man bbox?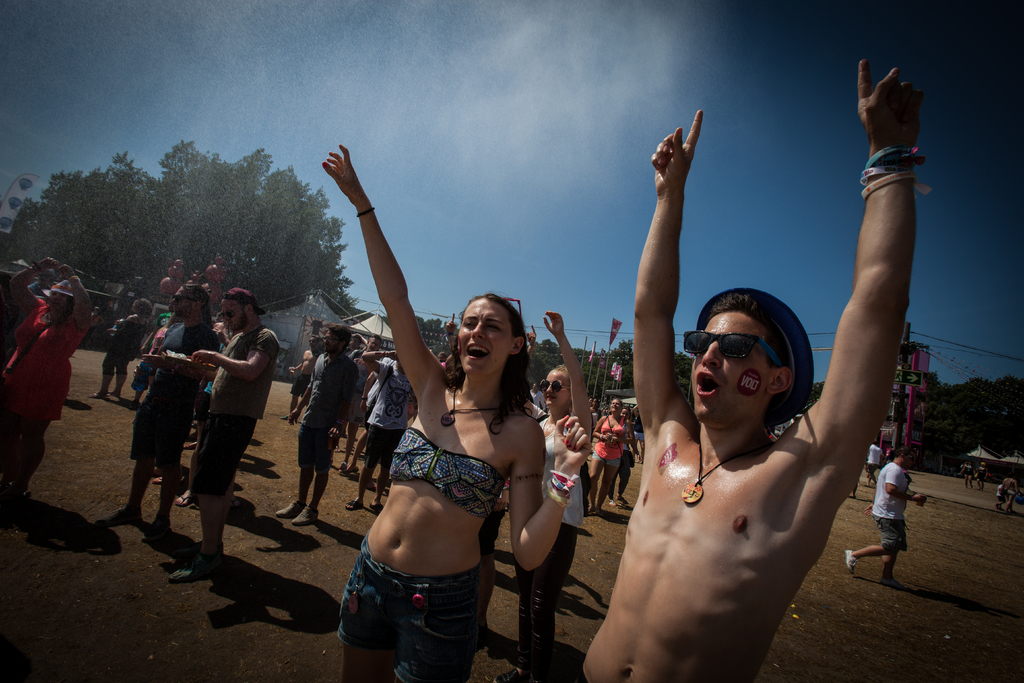
(x1=561, y1=62, x2=922, y2=682)
